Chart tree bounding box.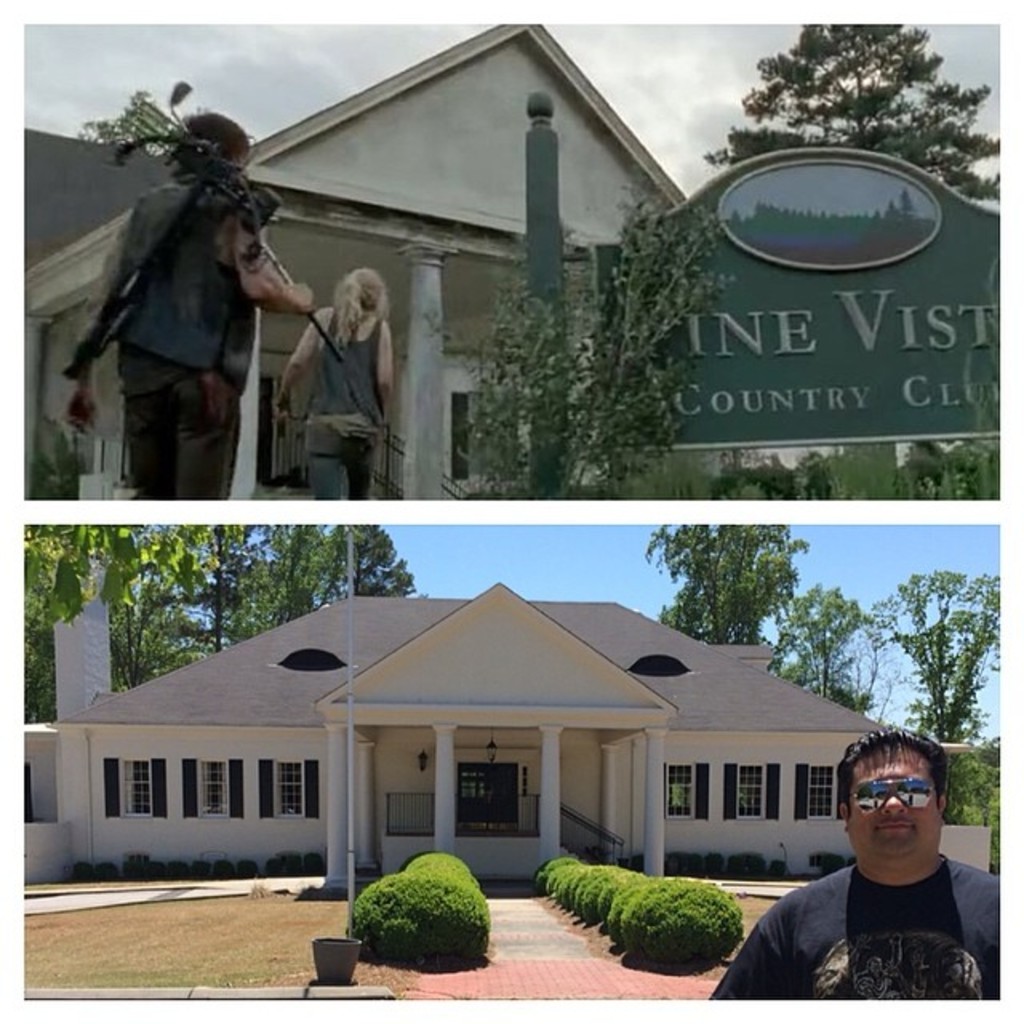
Charted: [226, 538, 325, 611].
